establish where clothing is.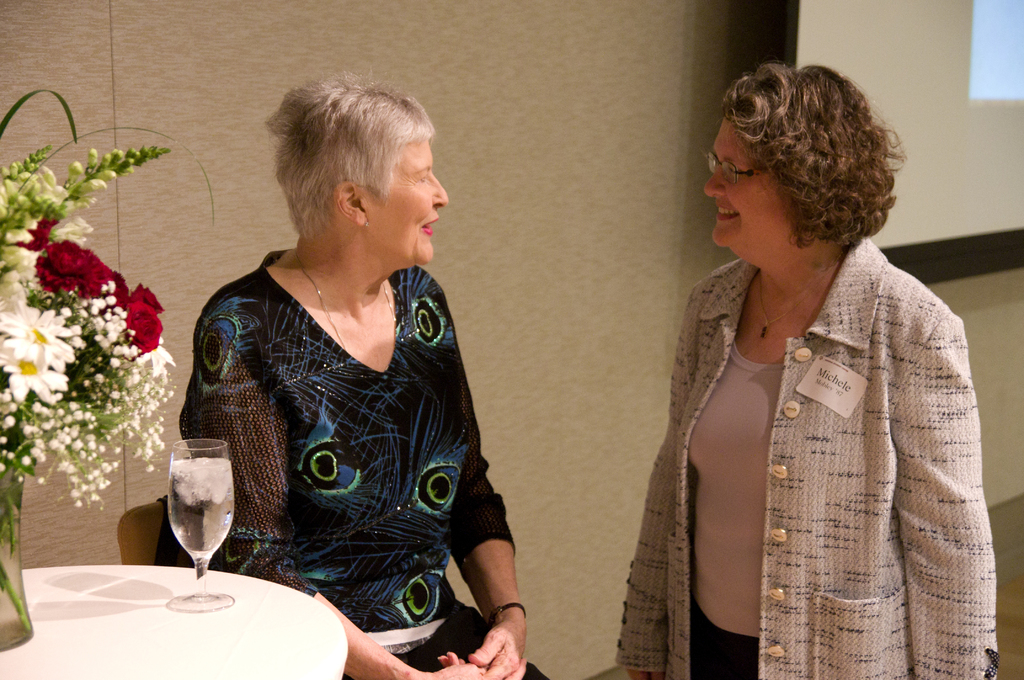
Established at (x1=170, y1=226, x2=513, y2=624).
